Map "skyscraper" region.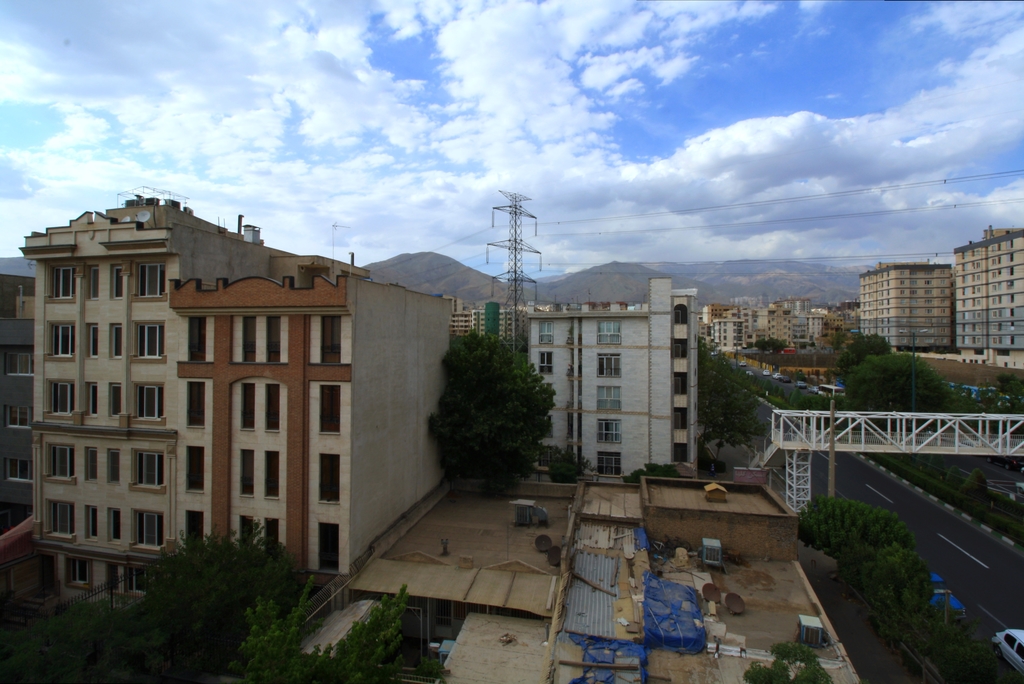
Mapped to <bbox>859, 247, 972, 355</bbox>.
